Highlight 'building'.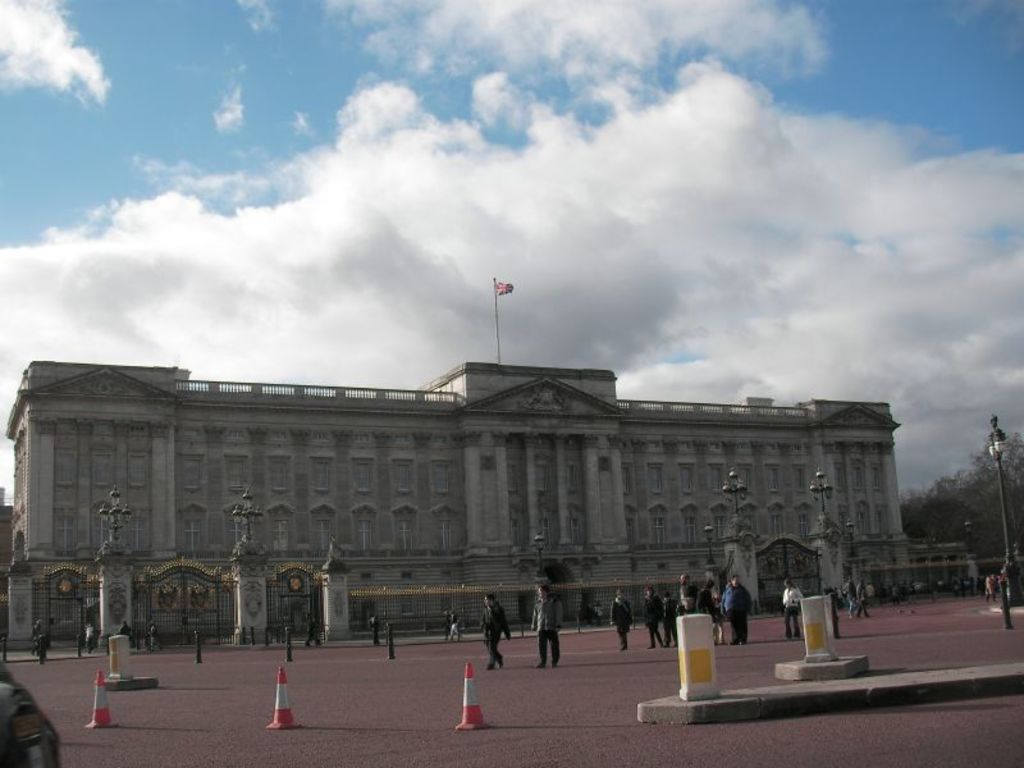
Highlighted region: left=0, top=361, right=980, bottom=650.
